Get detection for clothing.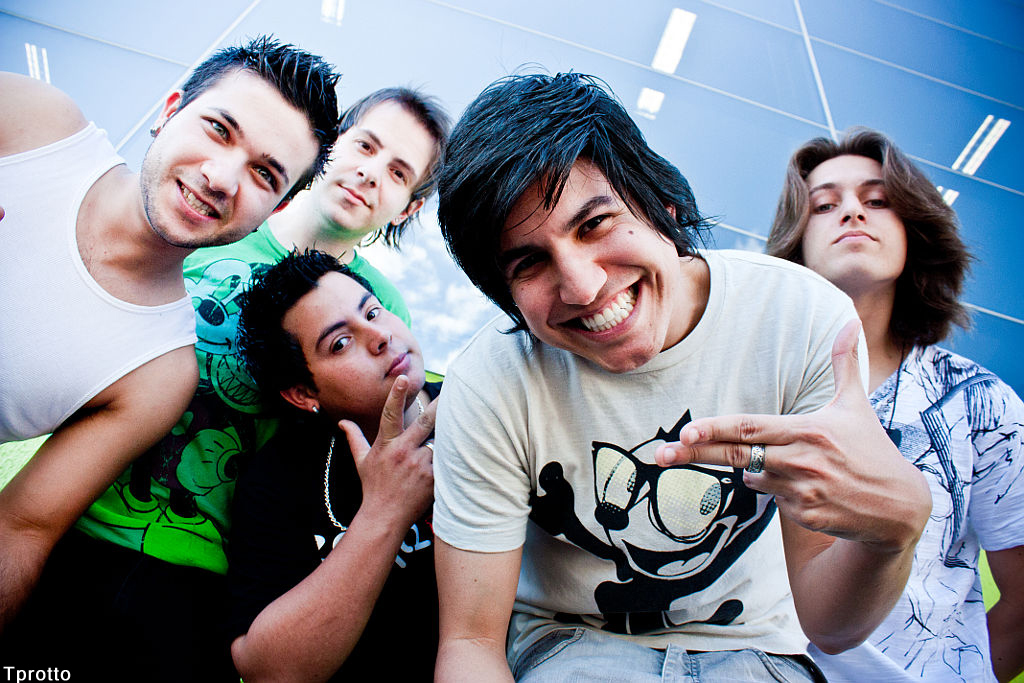
Detection: 822/337/1023/679.
